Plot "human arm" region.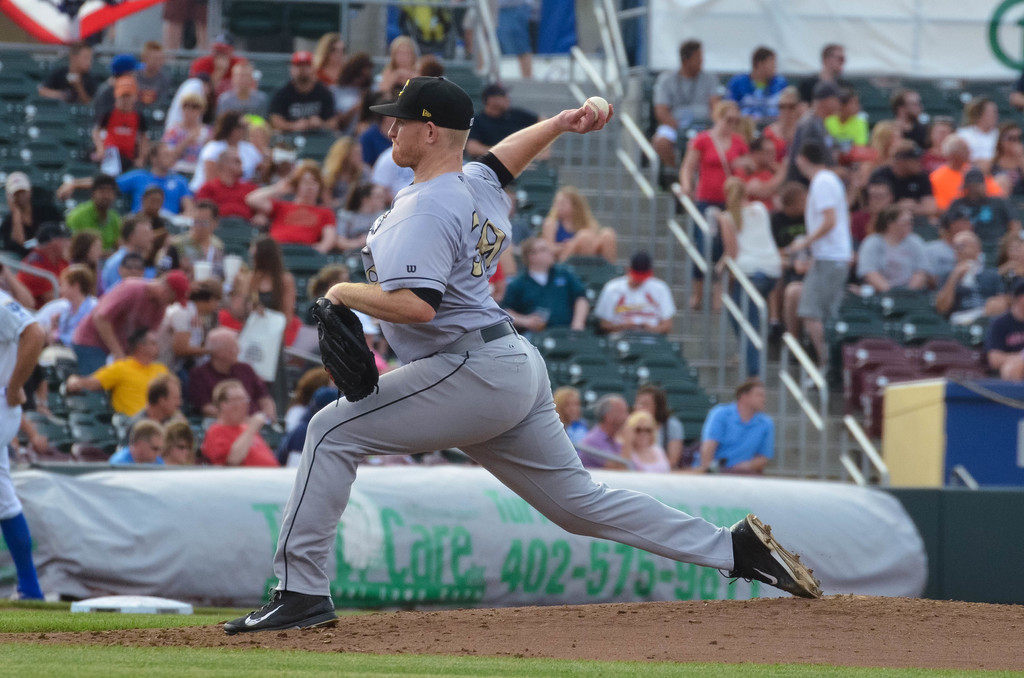
Plotted at [x1=0, y1=191, x2=26, y2=247].
